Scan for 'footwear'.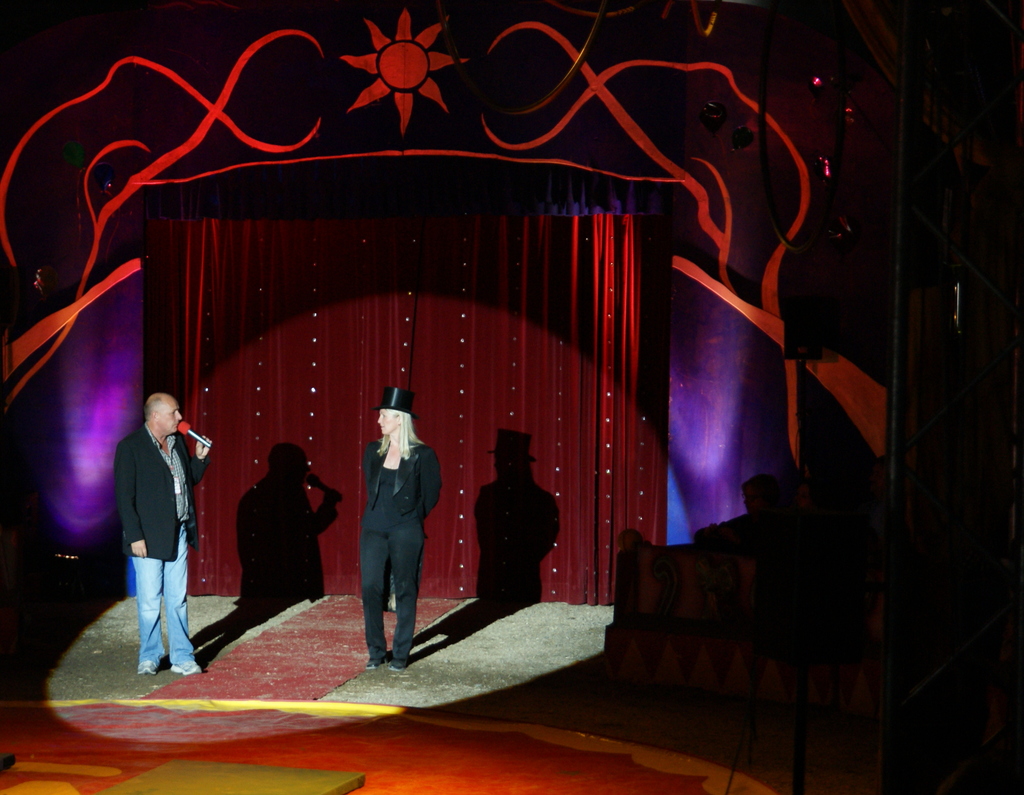
Scan result: BBox(140, 657, 159, 680).
